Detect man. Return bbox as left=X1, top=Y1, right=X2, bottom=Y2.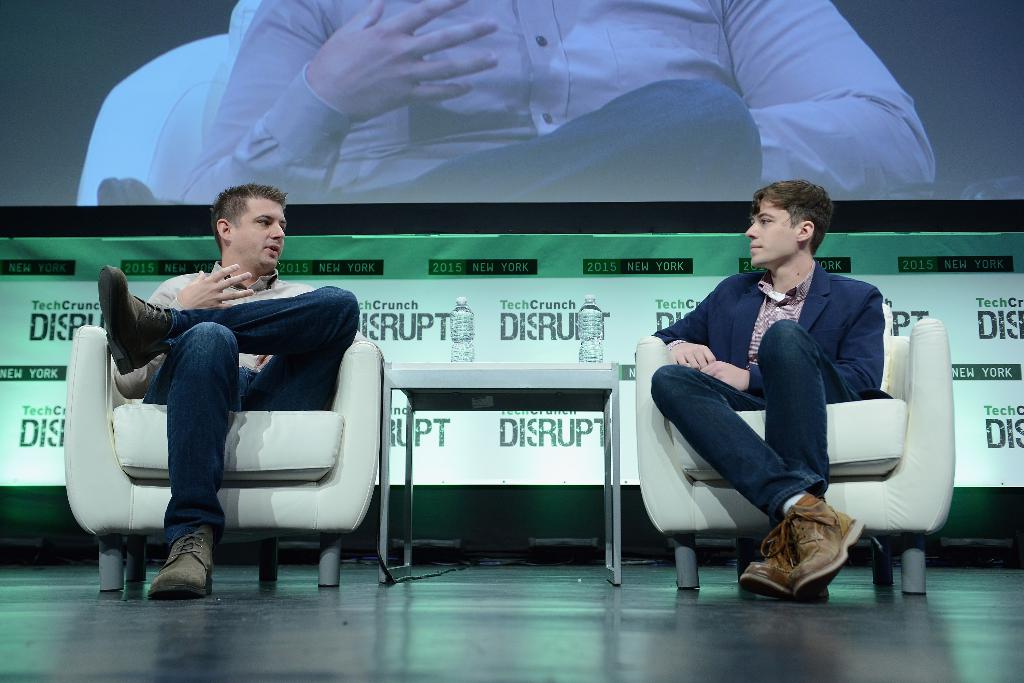
left=86, top=182, right=380, bottom=578.
